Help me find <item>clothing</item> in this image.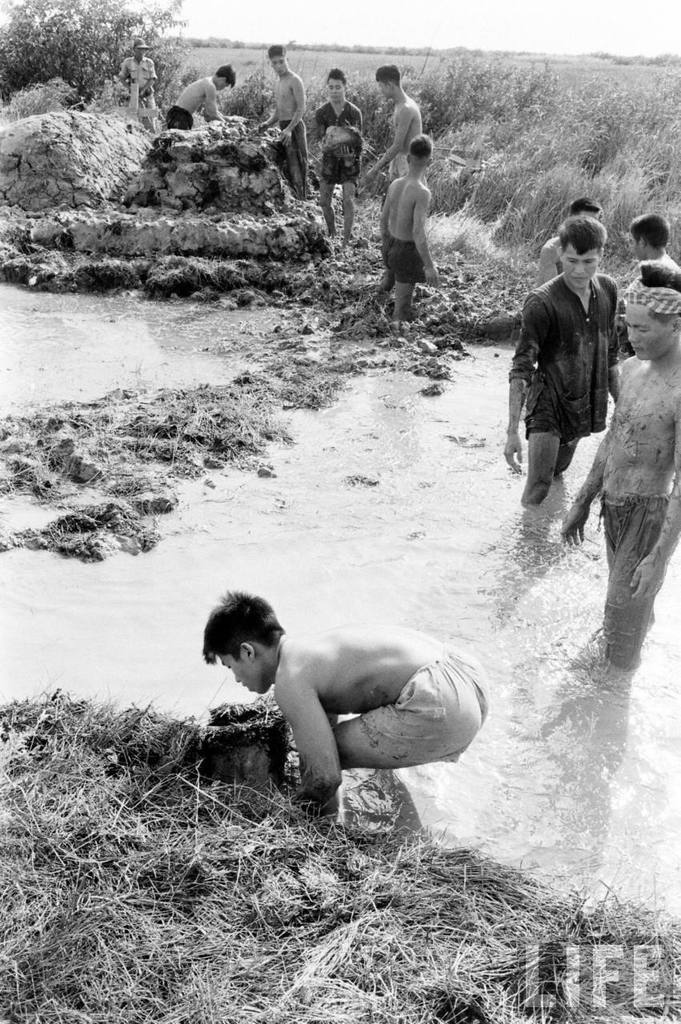
Found it: [161,102,193,130].
